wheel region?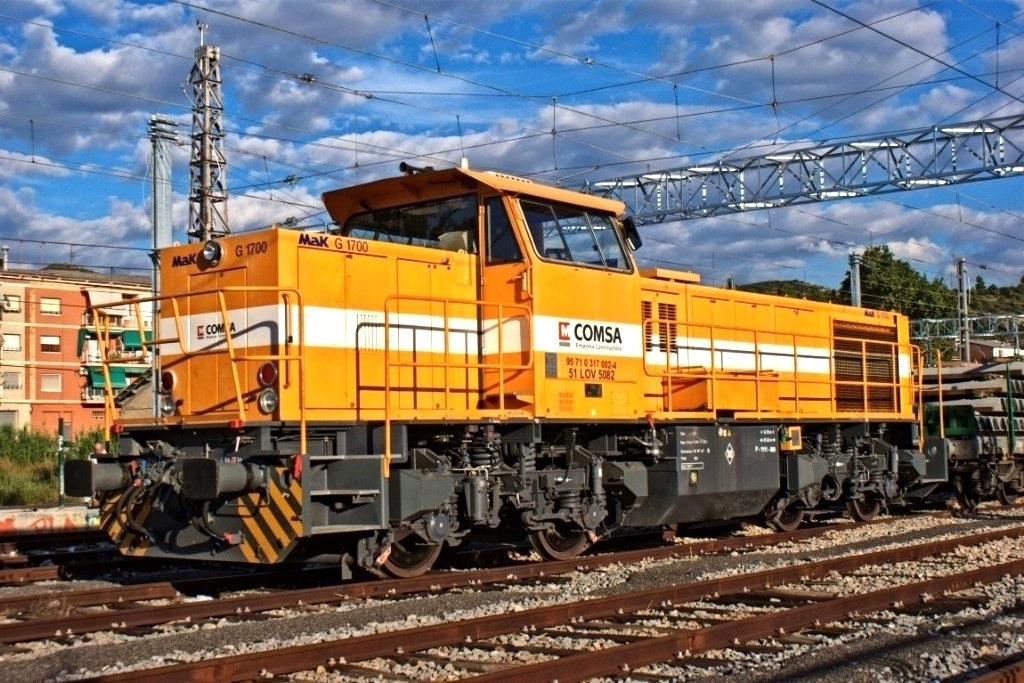
[527,519,589,562]
